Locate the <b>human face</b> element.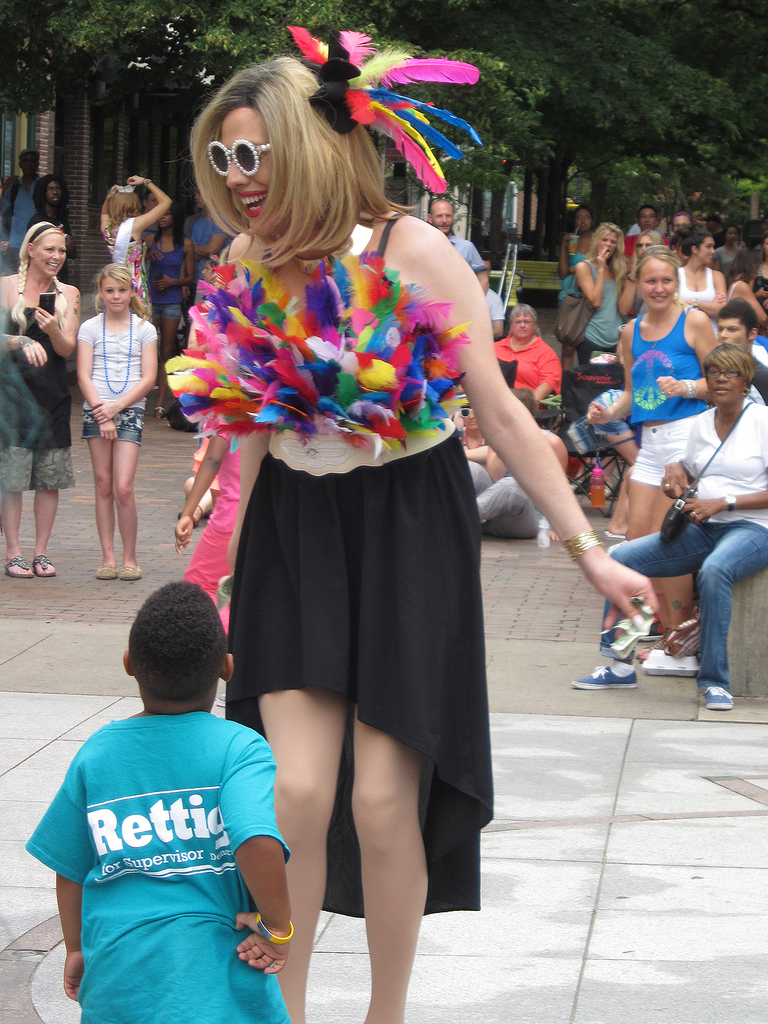
Element bbox: (97, 273, 129, 308).
